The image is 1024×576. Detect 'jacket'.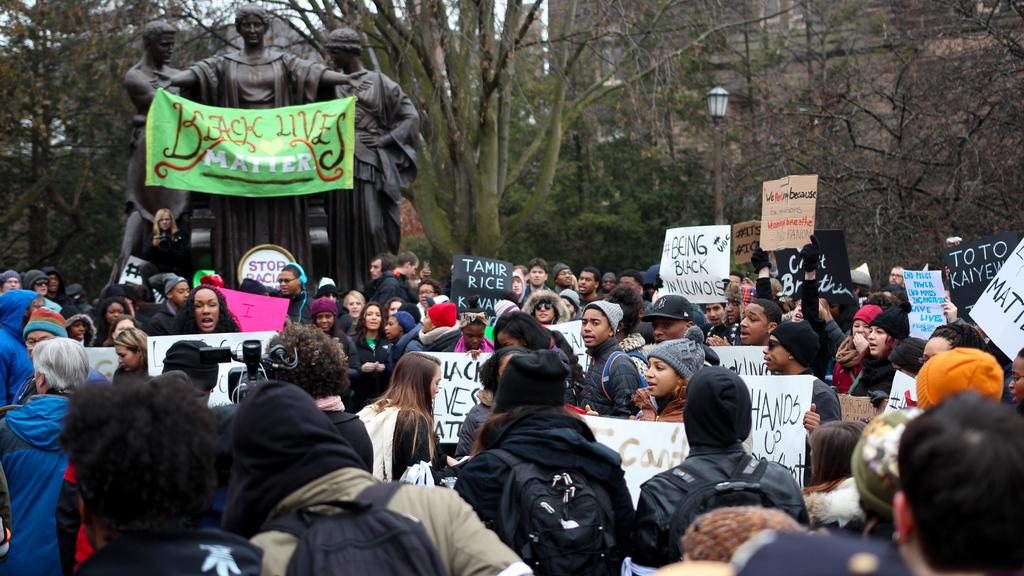
Detection: bbox(246, 463, 530, 575).
